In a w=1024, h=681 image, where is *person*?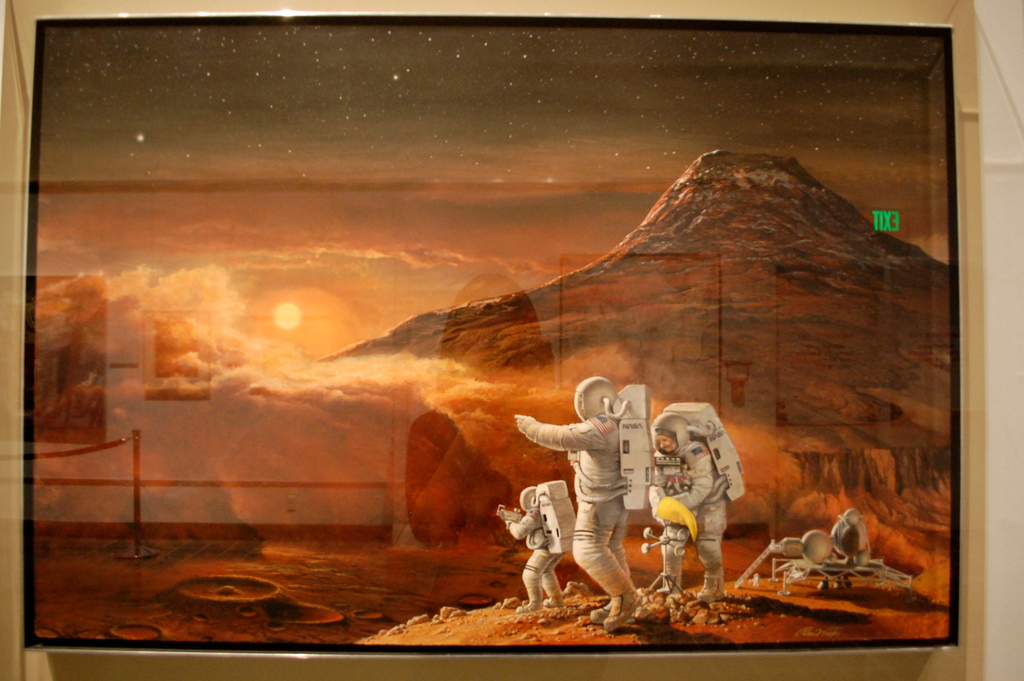
region(516, 372, 647, 634).
